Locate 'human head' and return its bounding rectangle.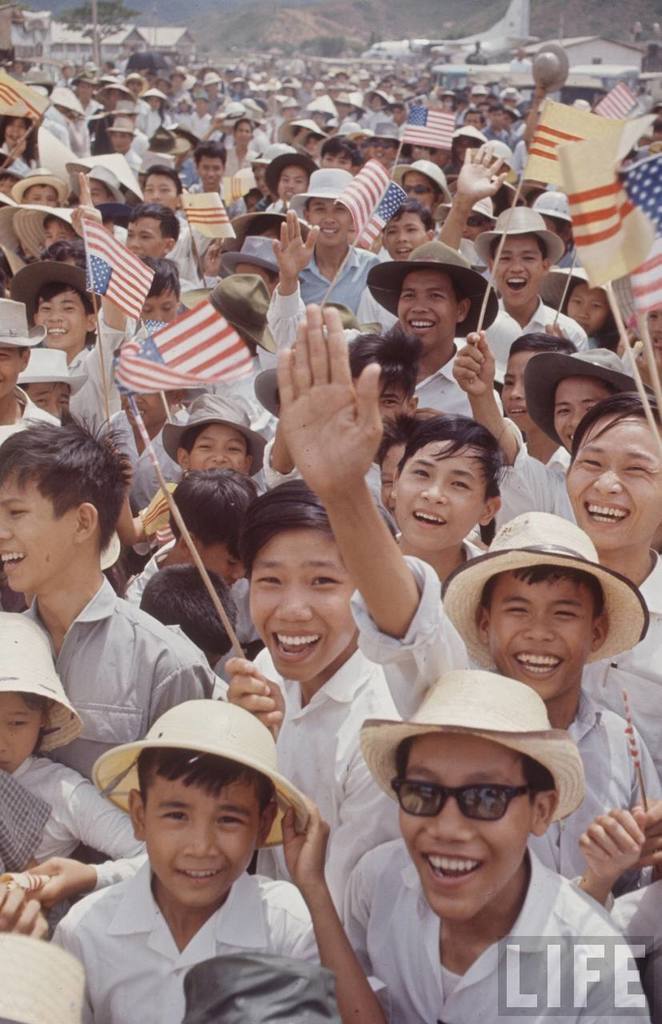
(x1=386, y1=398, x2=521, y2=545).
